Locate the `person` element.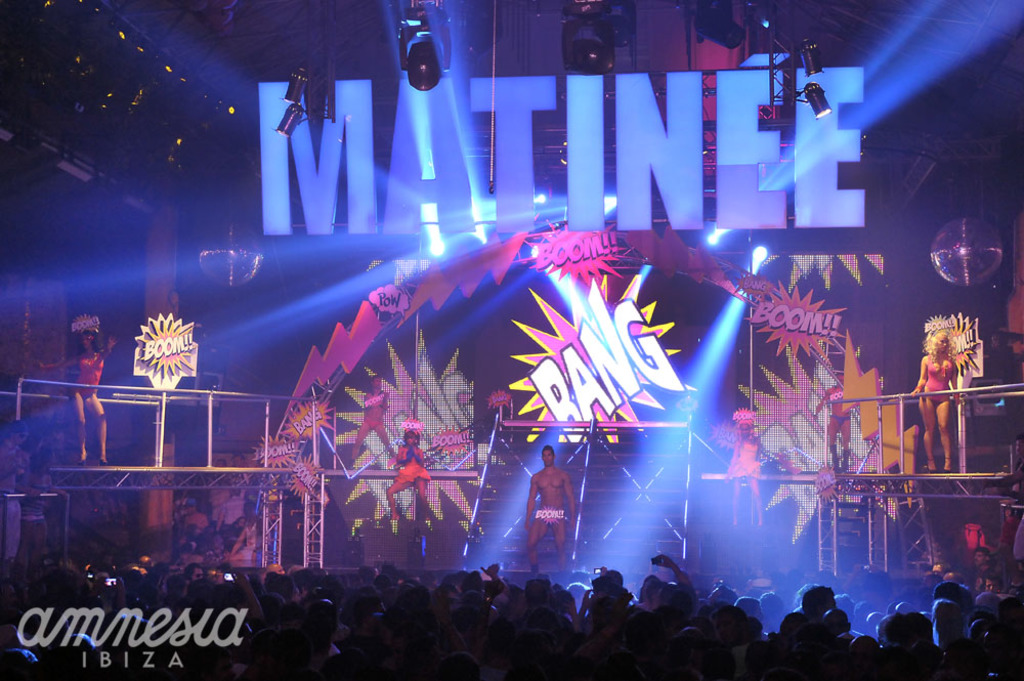
Element bbox: left=29, top=318, right=121, bottom=468.
